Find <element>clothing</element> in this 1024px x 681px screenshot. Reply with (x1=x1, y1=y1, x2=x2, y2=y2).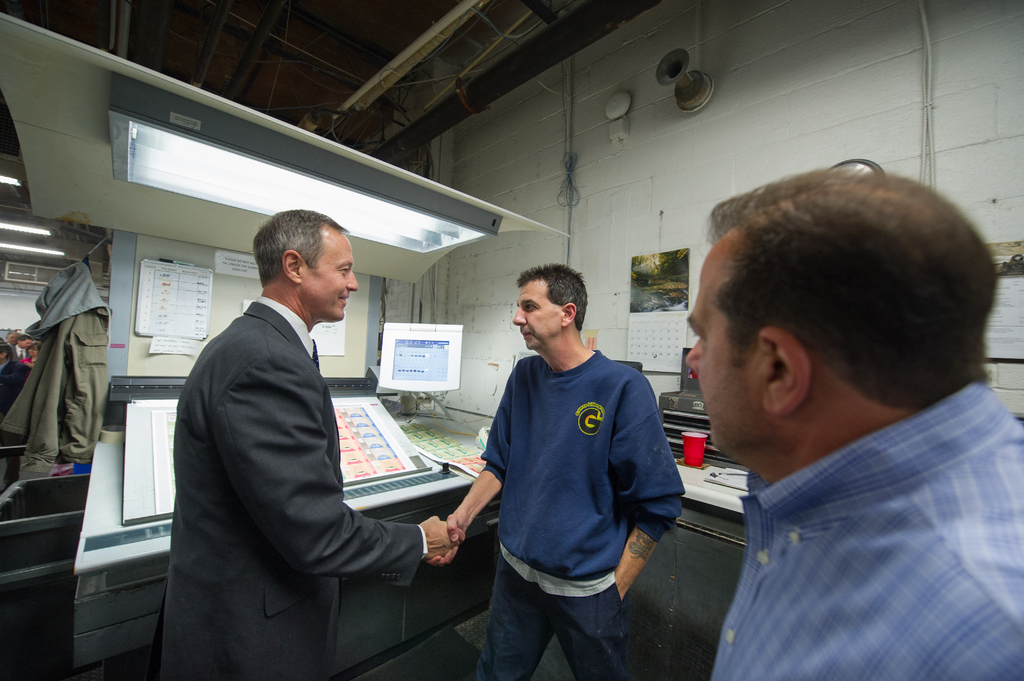
(x1=489, y1=331, x2=699, y2=658).
